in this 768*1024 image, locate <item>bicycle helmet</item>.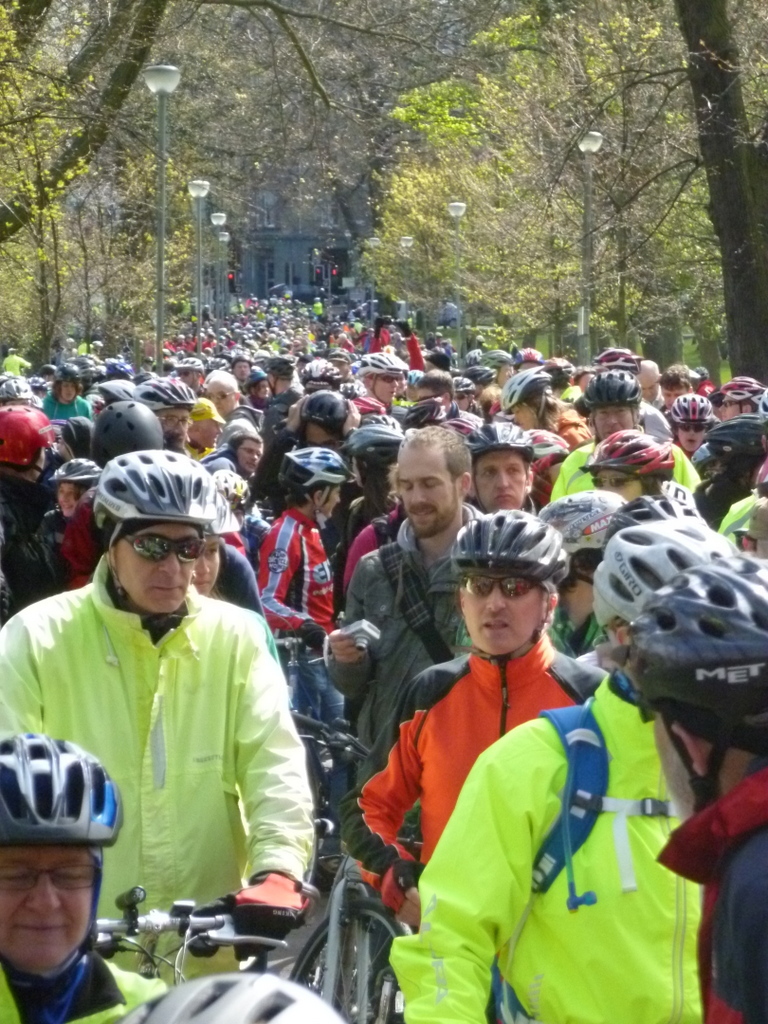
Bounding box: region(323, 346, 348, 362).
